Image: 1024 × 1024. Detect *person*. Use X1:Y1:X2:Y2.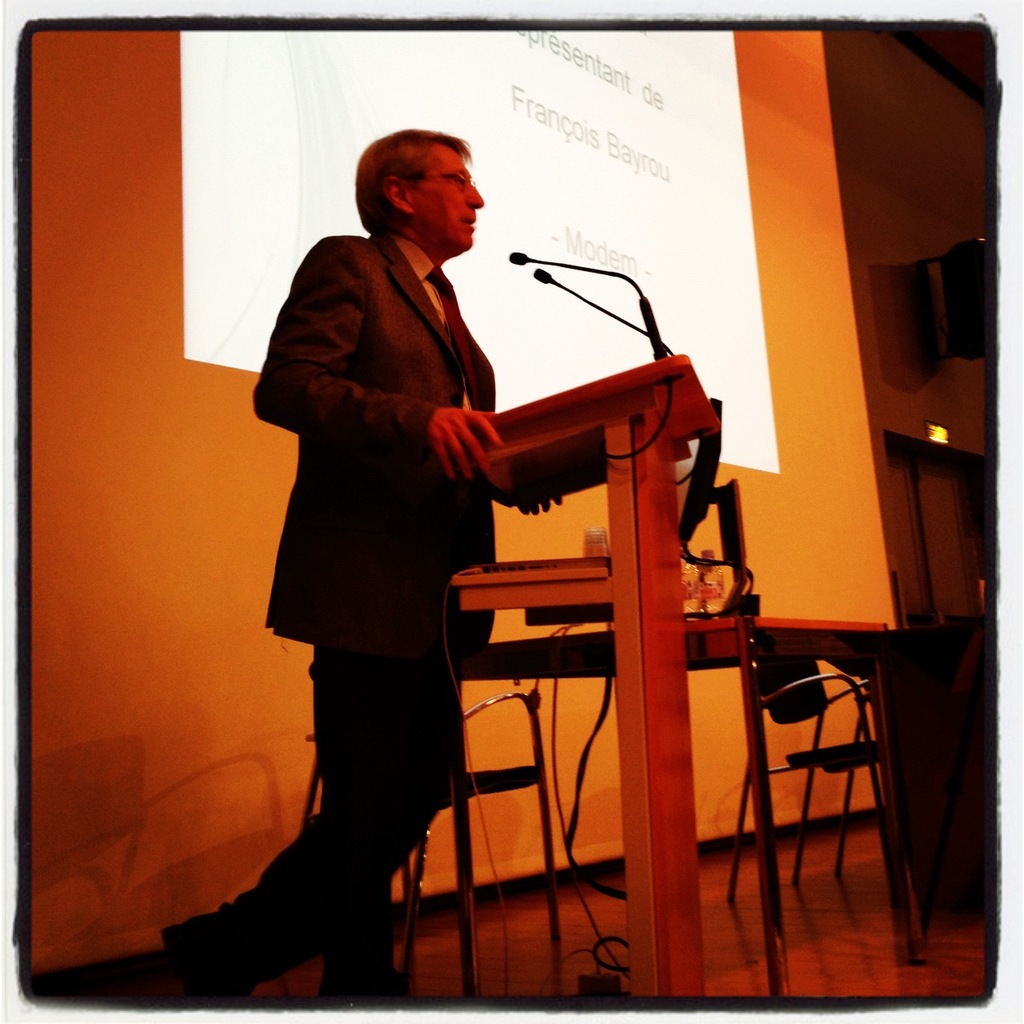
156:117:566:1010.
